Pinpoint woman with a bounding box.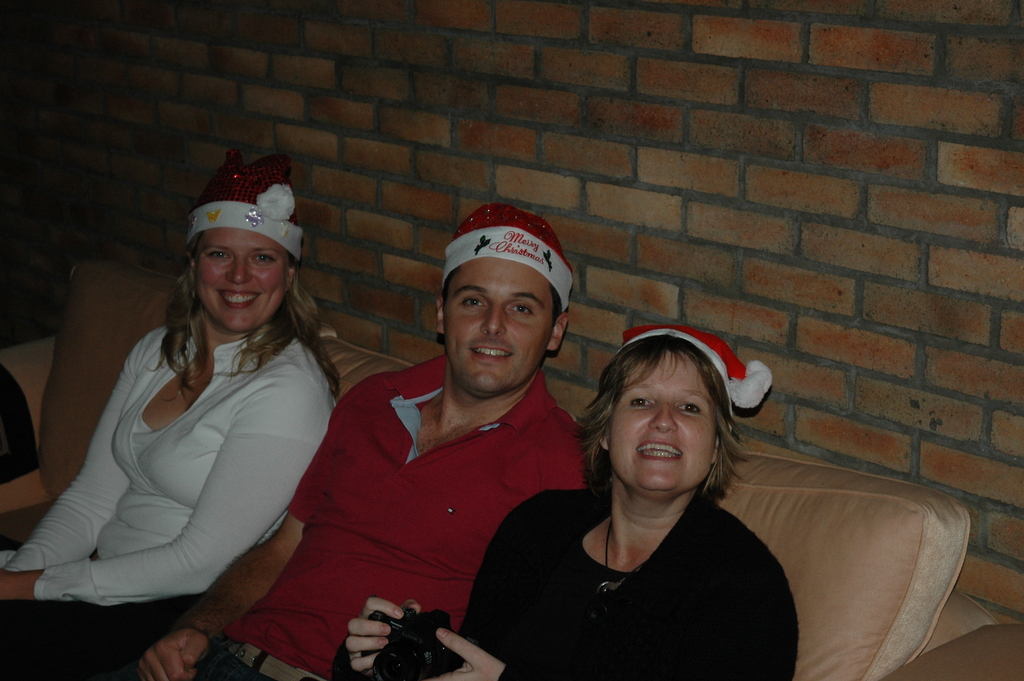
bbox(33, 157, 329, 662).
